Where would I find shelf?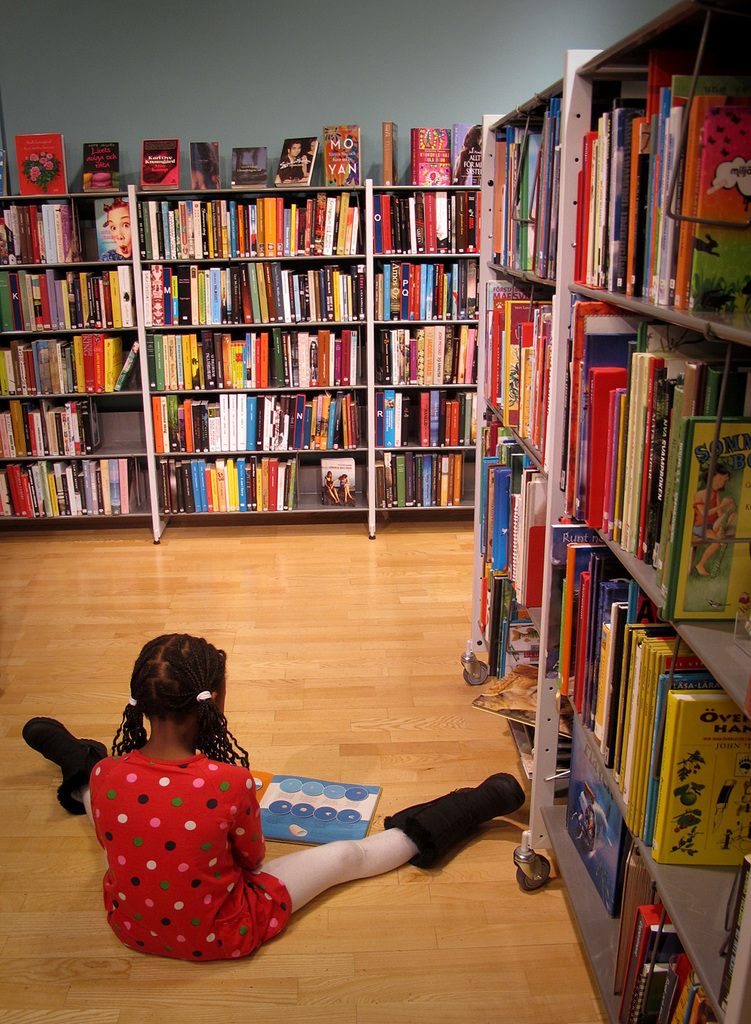
At [520,0,750,1023].
